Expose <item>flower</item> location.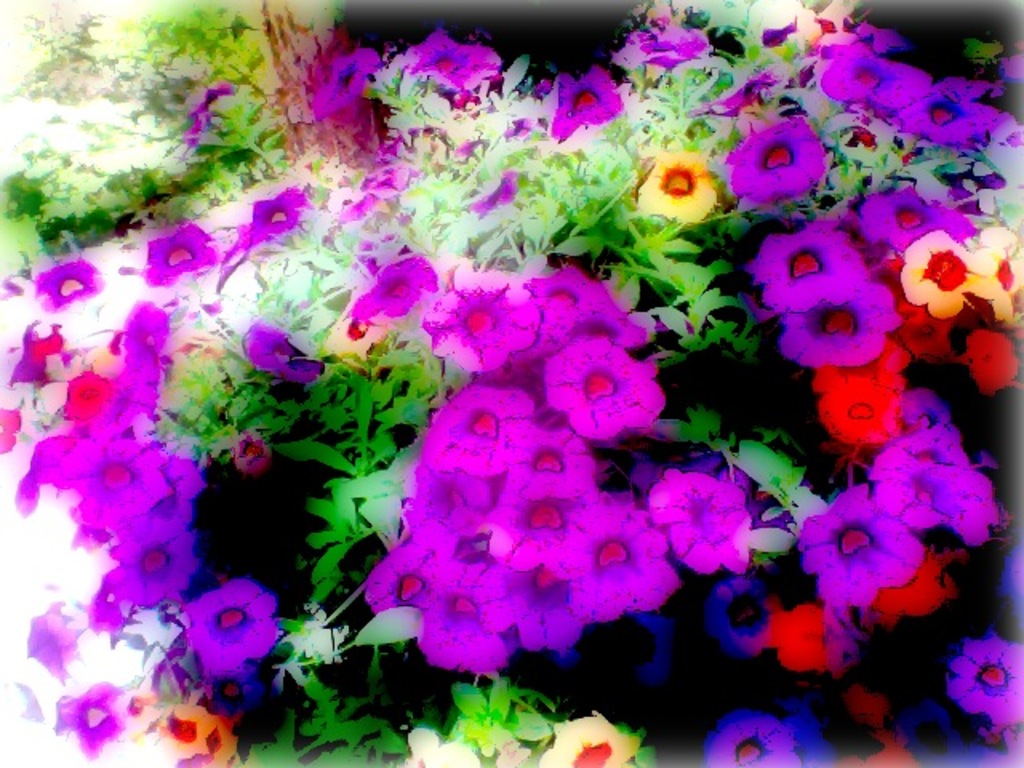
Exposed at (402, 37, 504, 101).
